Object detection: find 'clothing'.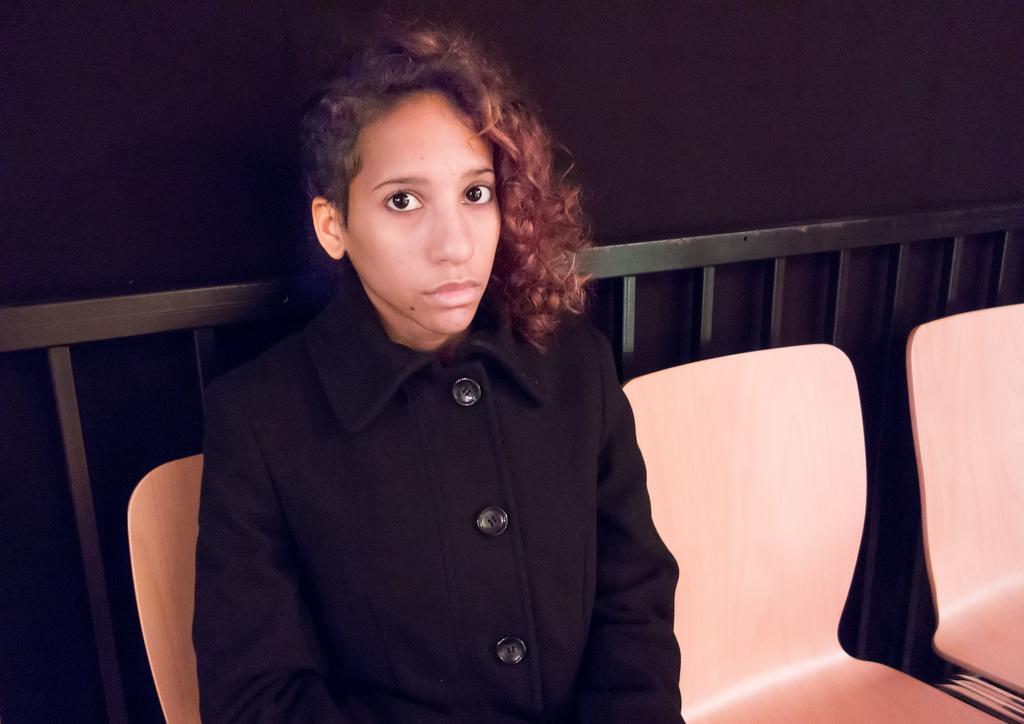
<box>202,300,689,708</box>.
